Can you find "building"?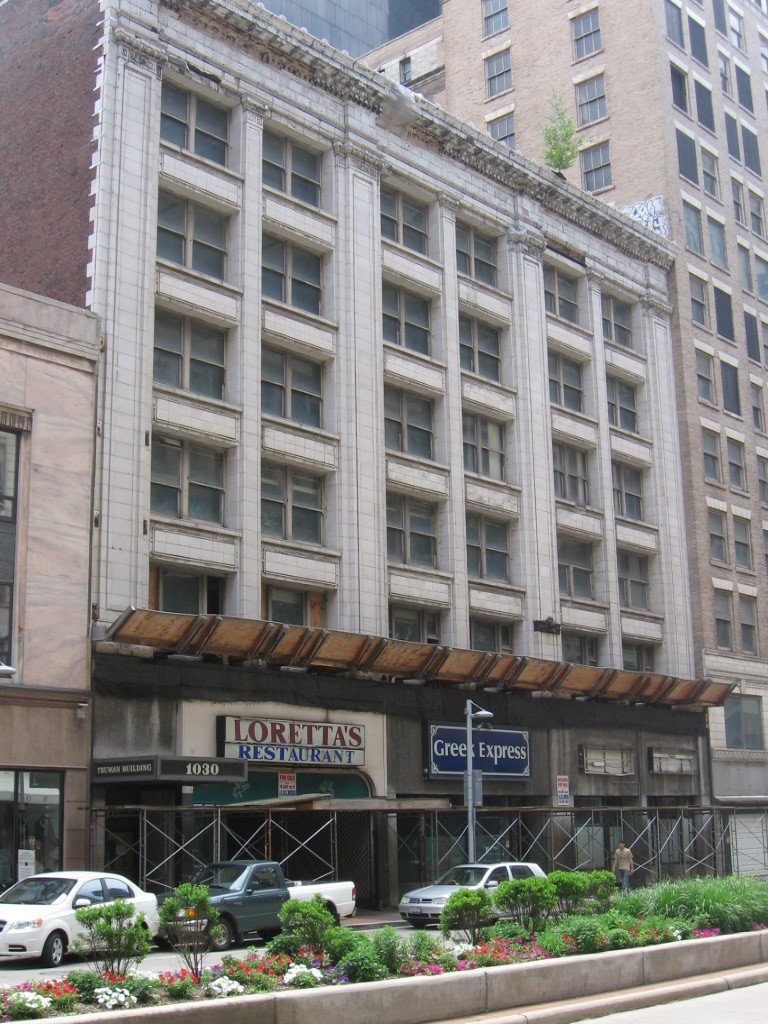
Yes, bounding box: <bbox>0, 292, 101, 884</bbox>.
